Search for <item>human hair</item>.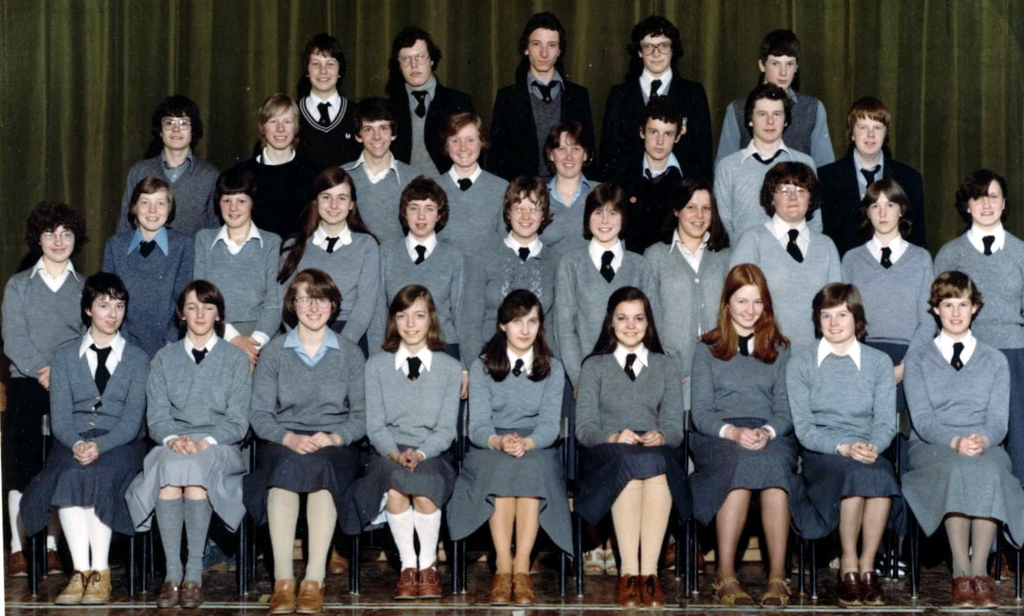
Found at bbox=[128, 175, 180, 228].
